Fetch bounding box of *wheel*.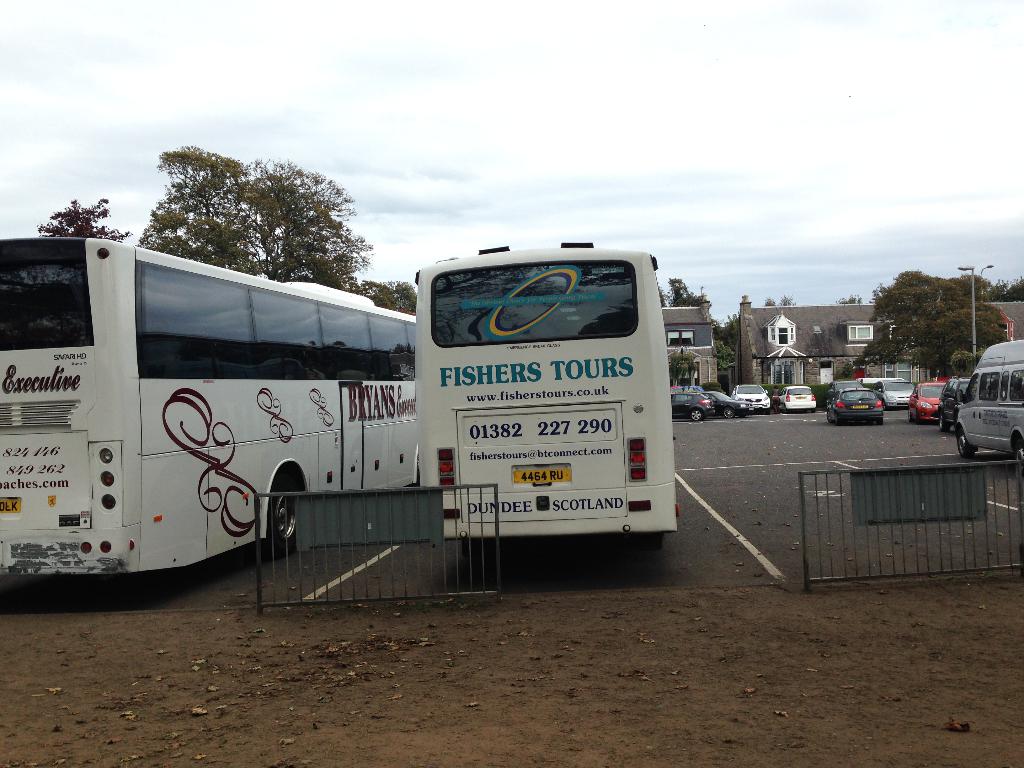
Bbox: locate(826, 412, 828, 418).
